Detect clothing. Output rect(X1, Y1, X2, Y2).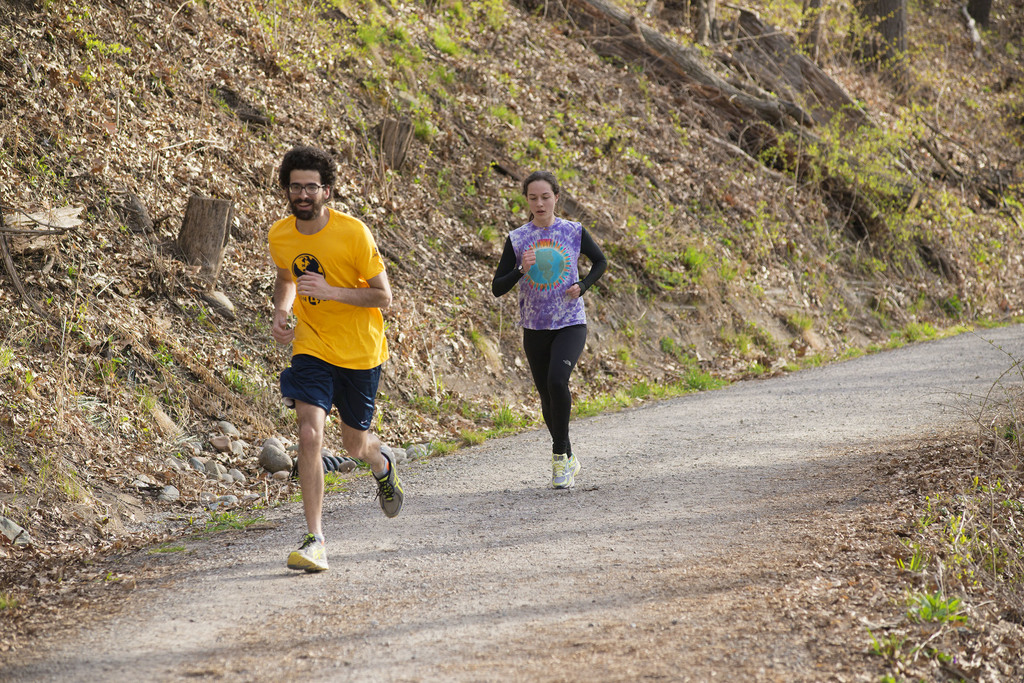
rect(264, 207, 388, 431).
